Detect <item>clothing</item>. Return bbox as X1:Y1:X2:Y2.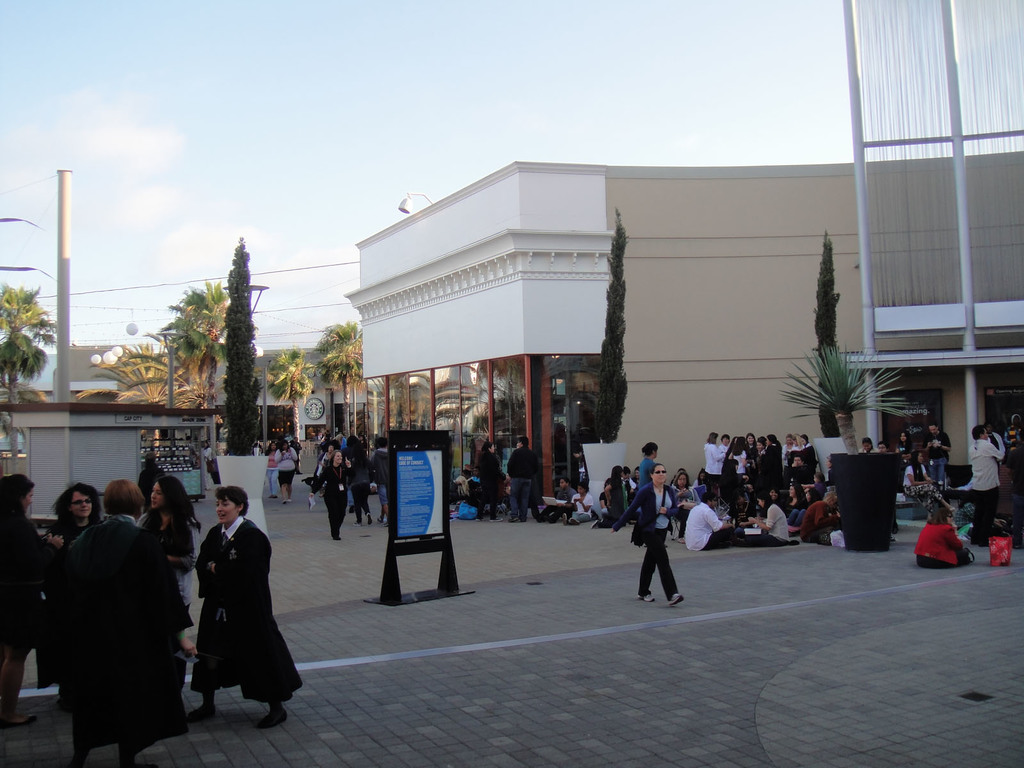
131:504:202:641.
